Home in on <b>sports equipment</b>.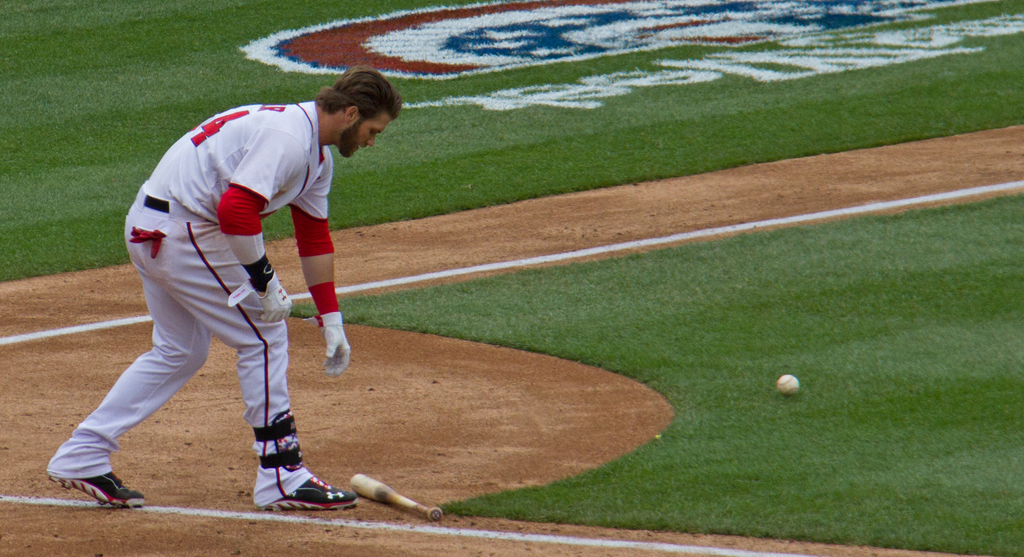
Homed in at bbox(778, 373, 800, 396).
